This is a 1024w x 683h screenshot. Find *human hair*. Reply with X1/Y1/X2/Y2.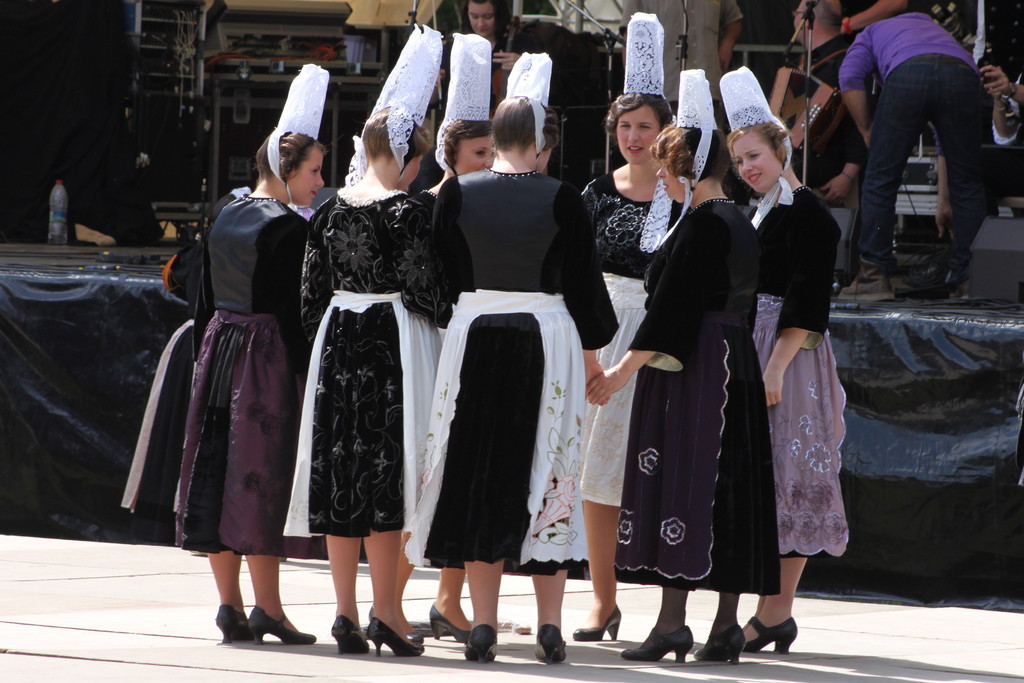
255/129/331/185.
